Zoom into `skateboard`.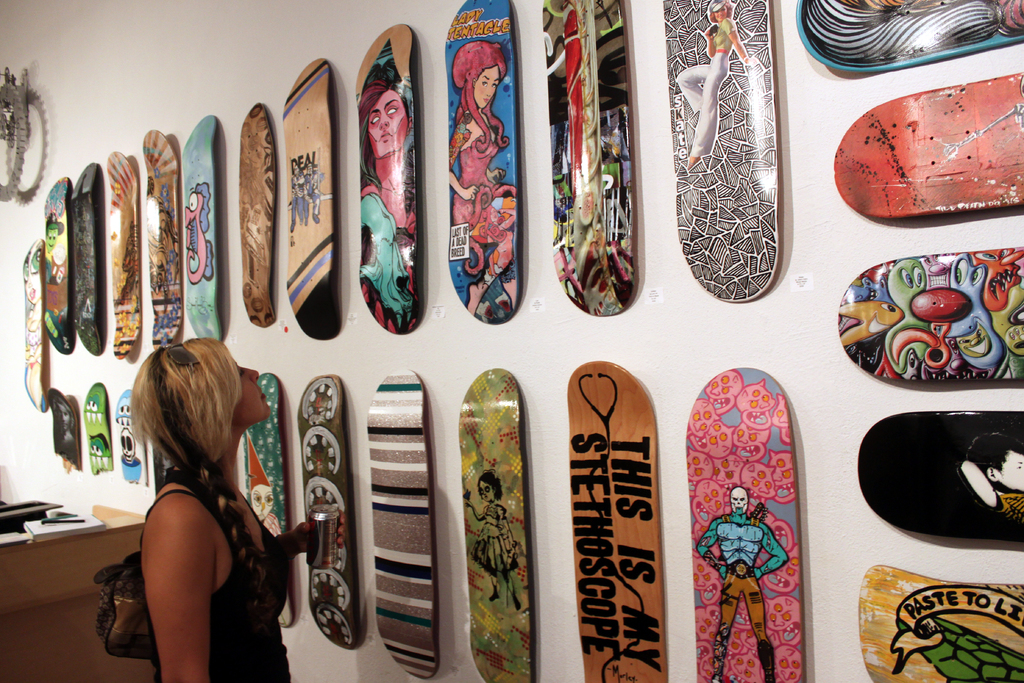
Zoom target: left=833, top=240, right=1023, bottom=389.
